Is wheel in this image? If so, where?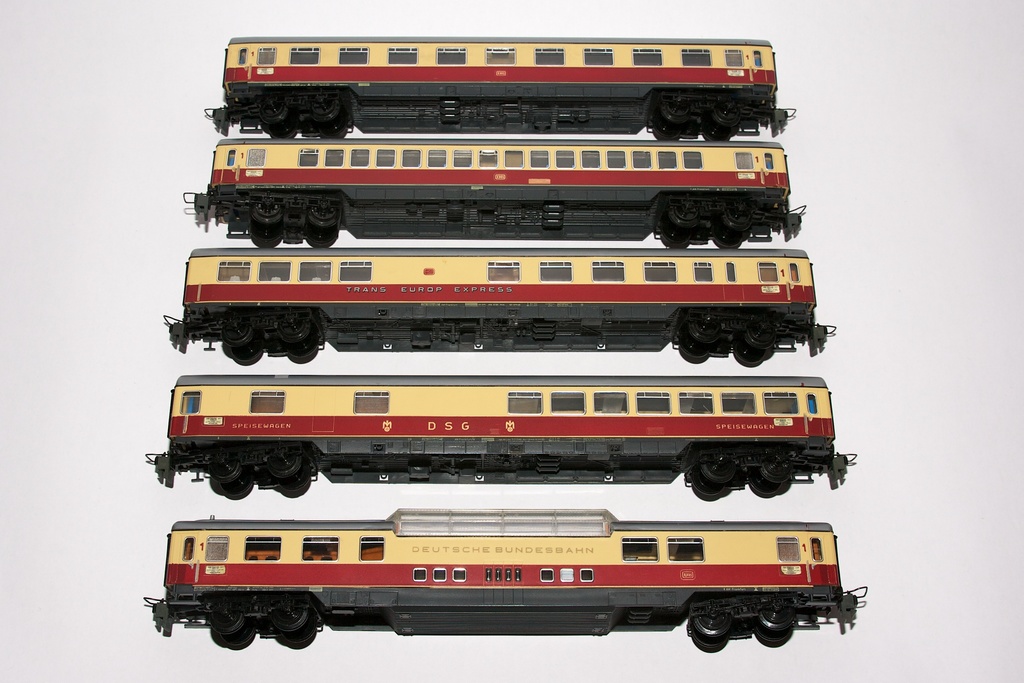
Yes, at rect(266, 452, 300, 476).
